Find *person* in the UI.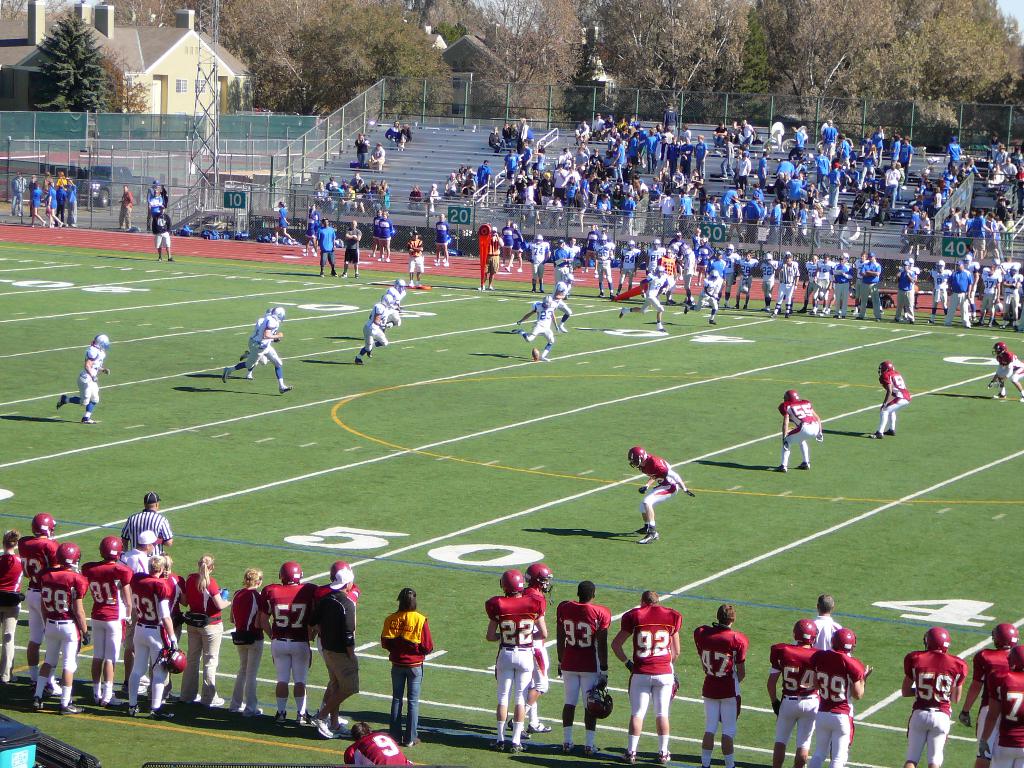
UI element at pyautogui.locateOnScreen(804, 257, 831, 316).
